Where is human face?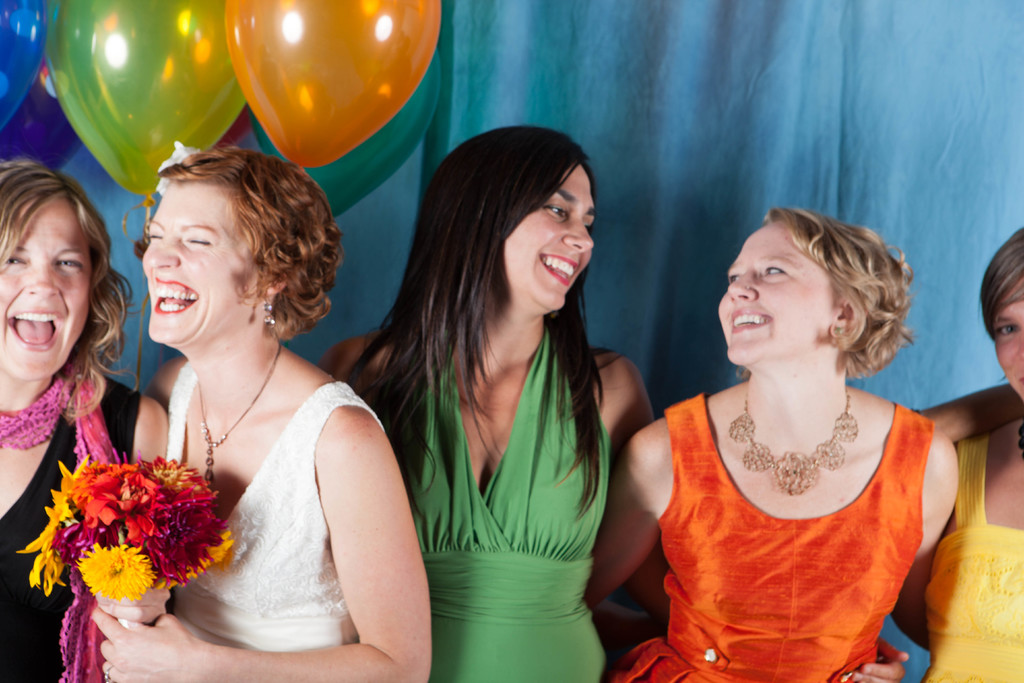
[x1=504, y1=158, x2=598, y2=315].
